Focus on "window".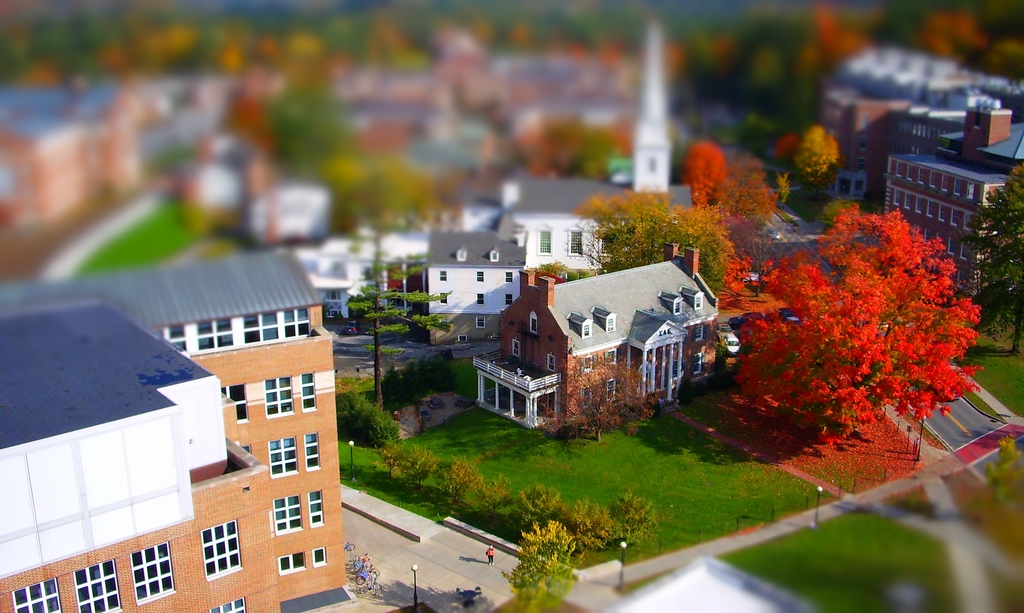
Focused at l=529, t=317, r=534, b=333.
